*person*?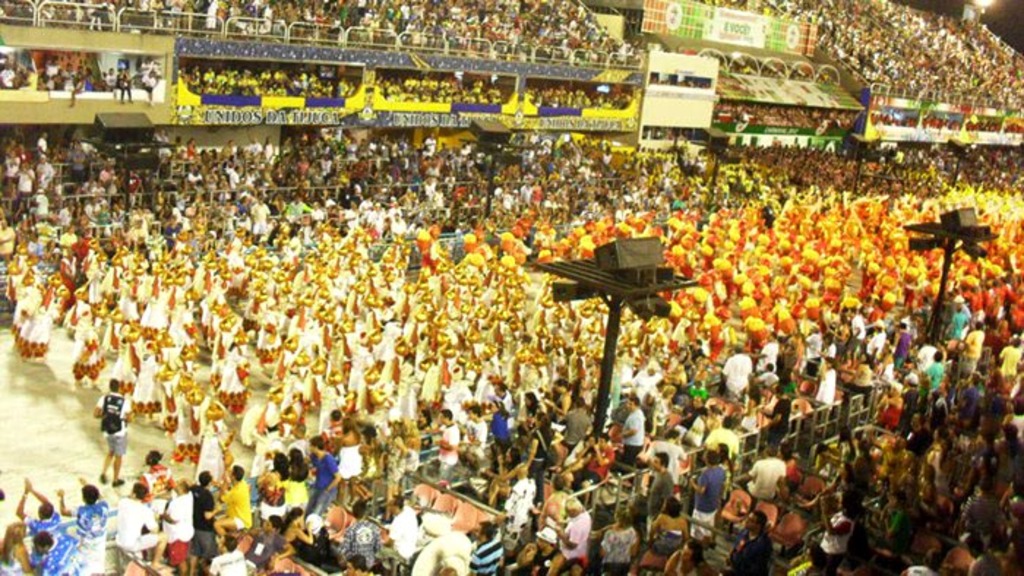
l=140, t=452, r=176, b=488
